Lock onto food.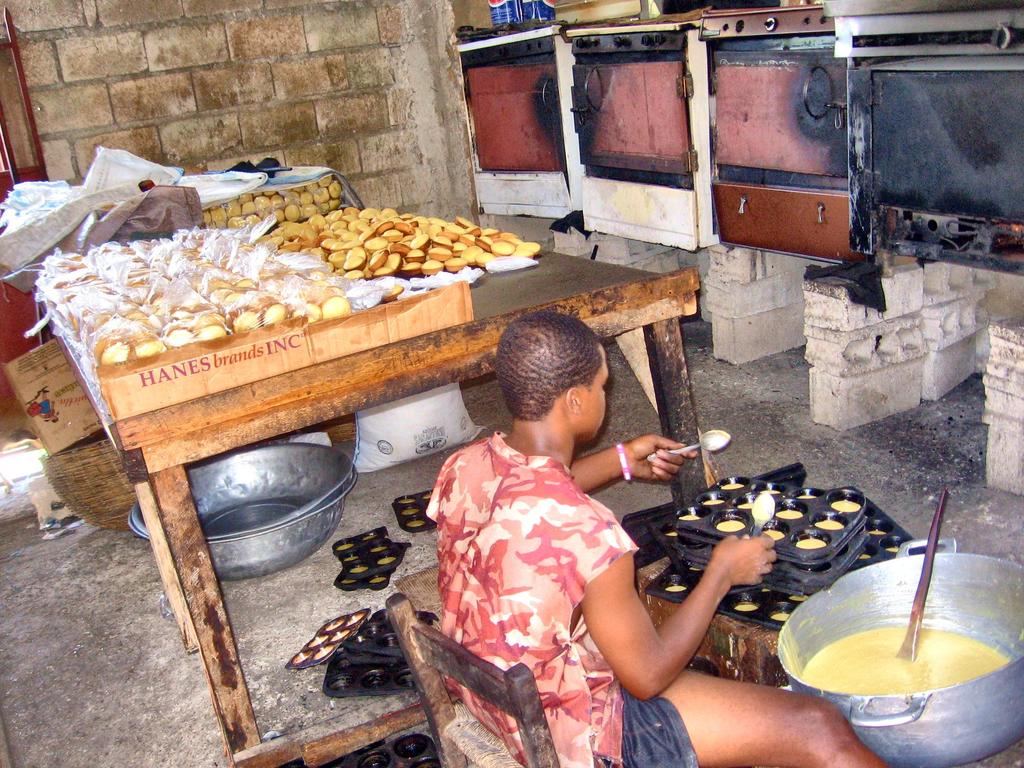
Locked: box=[339, 576, 356, 588].
